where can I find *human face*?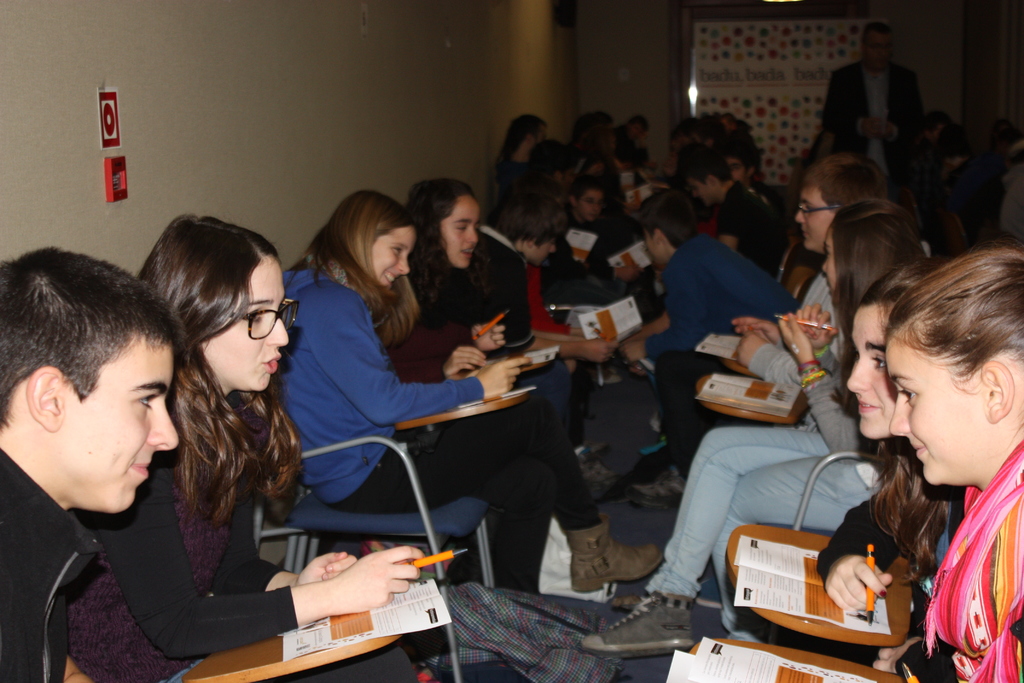
You can find it at (left=207, top=256, right=289, bottom=388).
